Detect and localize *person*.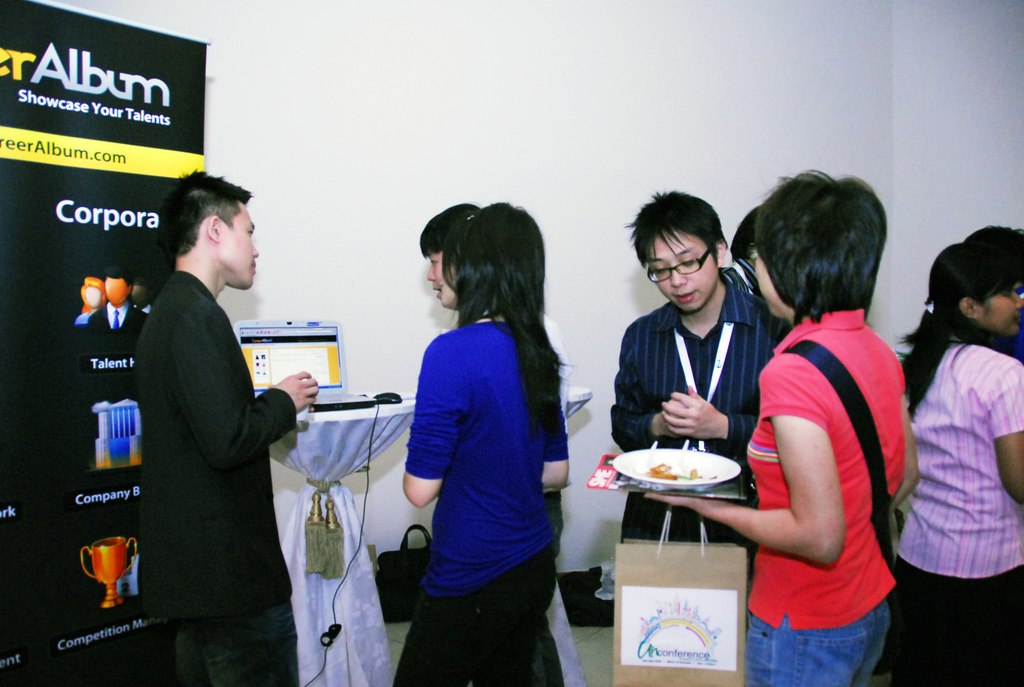
Localized at box(392, 202, 571, 686).
